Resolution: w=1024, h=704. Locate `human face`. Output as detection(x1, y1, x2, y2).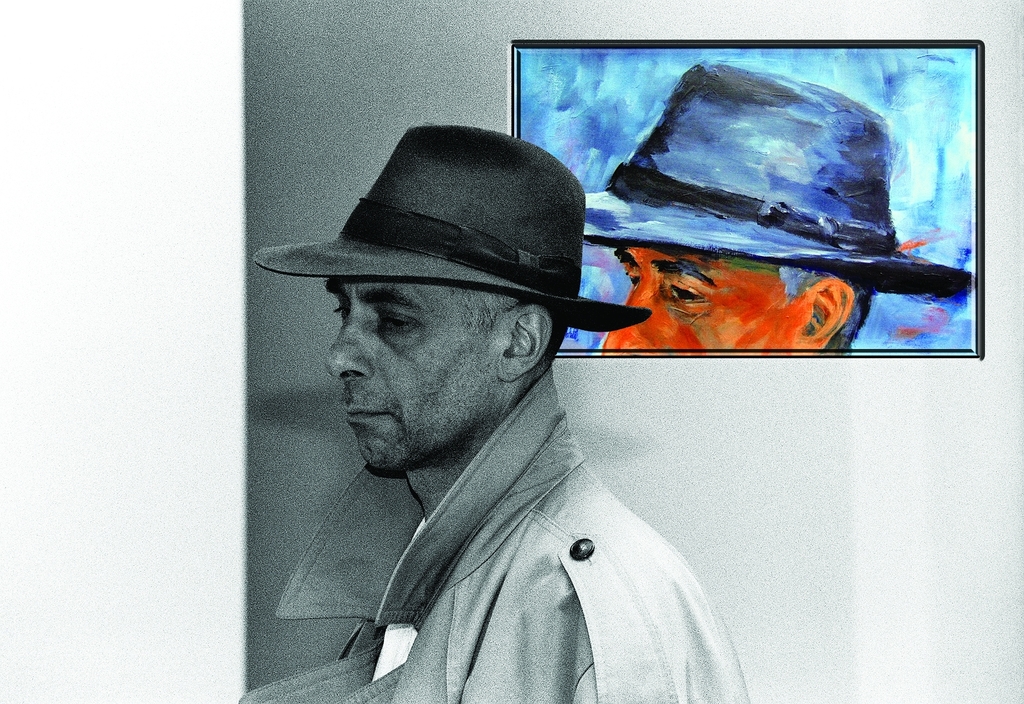
detection(604, 249, 813, 347).
